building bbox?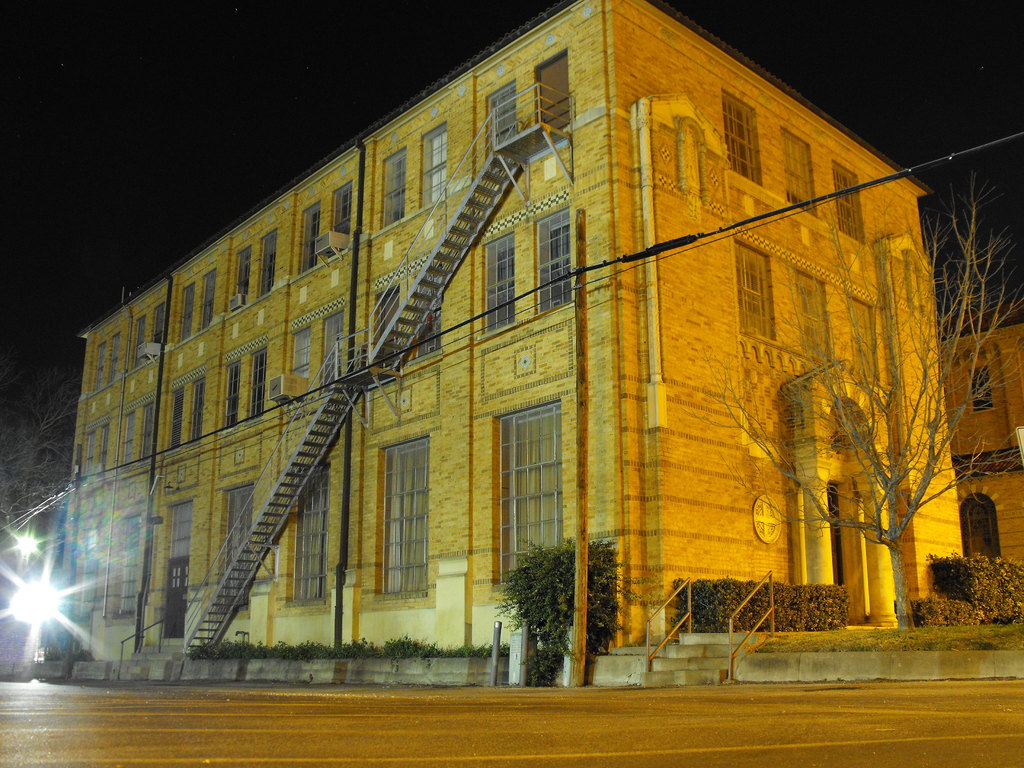
BBox(58, 0, 966, 691)
